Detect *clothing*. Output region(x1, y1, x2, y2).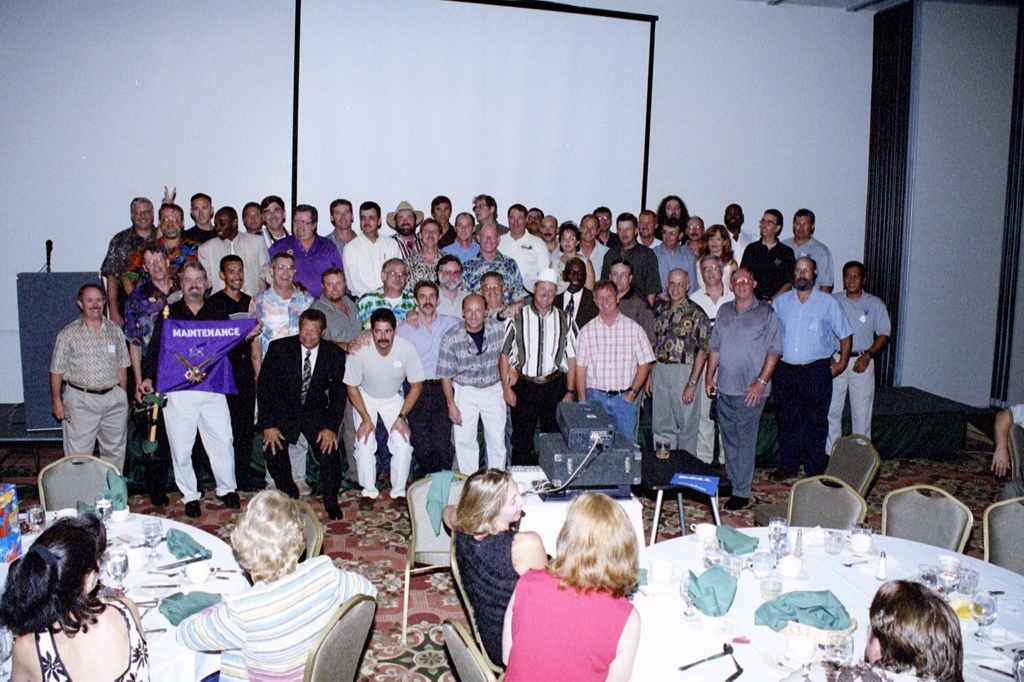
region(741, 236, 794, 302).
